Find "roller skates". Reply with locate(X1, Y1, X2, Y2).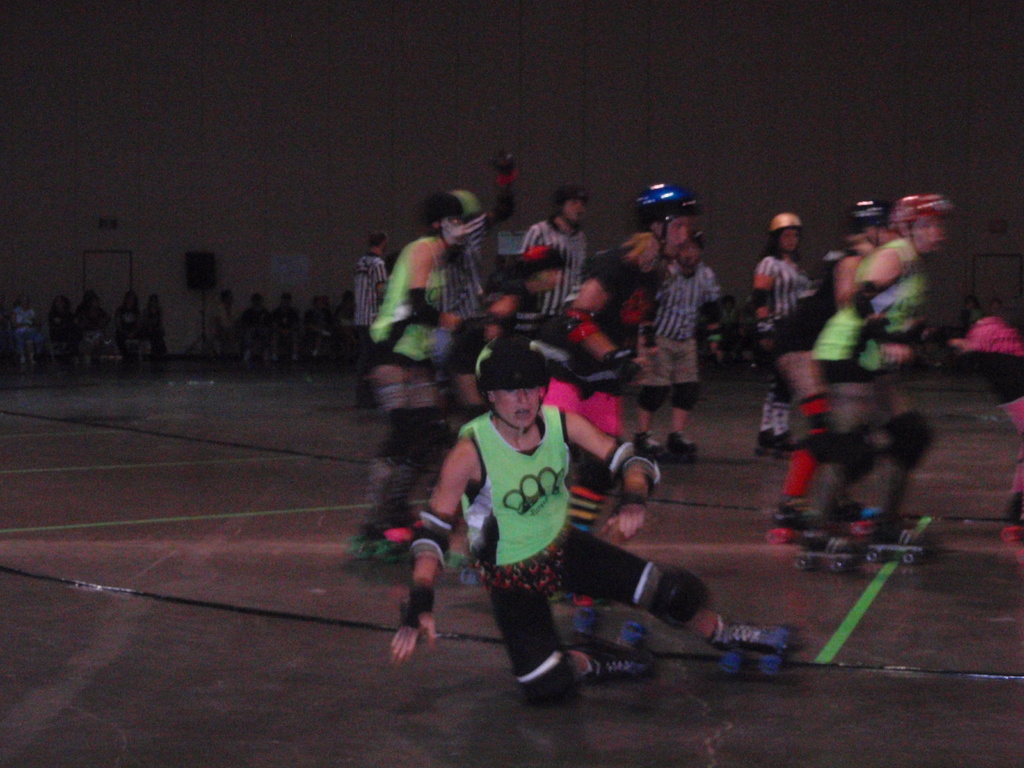
locate(668, 433, 697, 463).
